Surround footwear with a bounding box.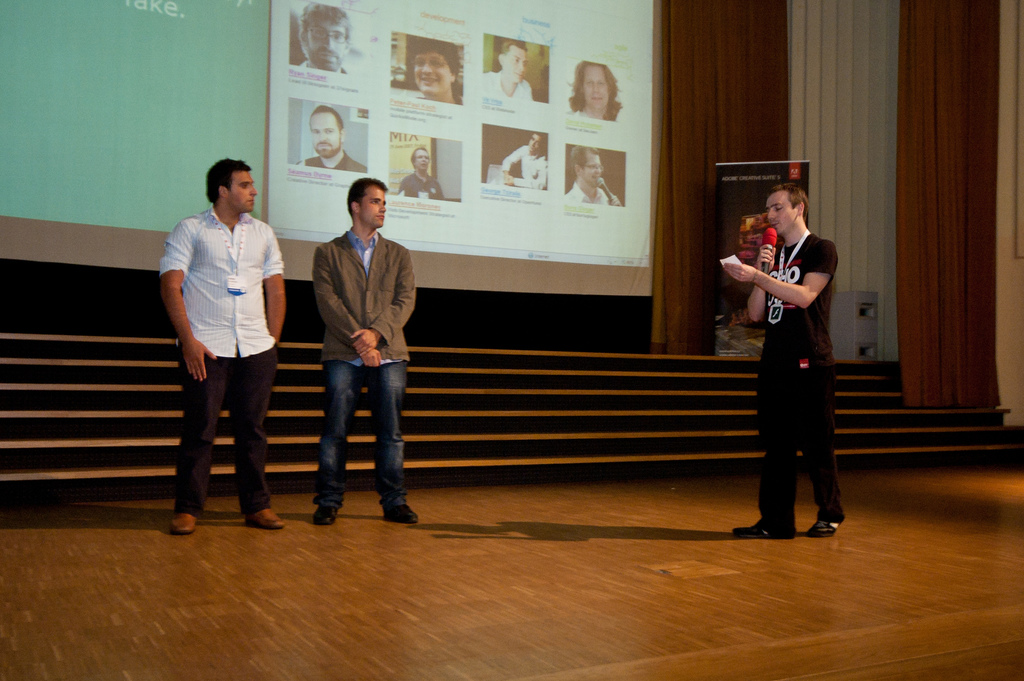
select_region(808, 516, 843, 537).
